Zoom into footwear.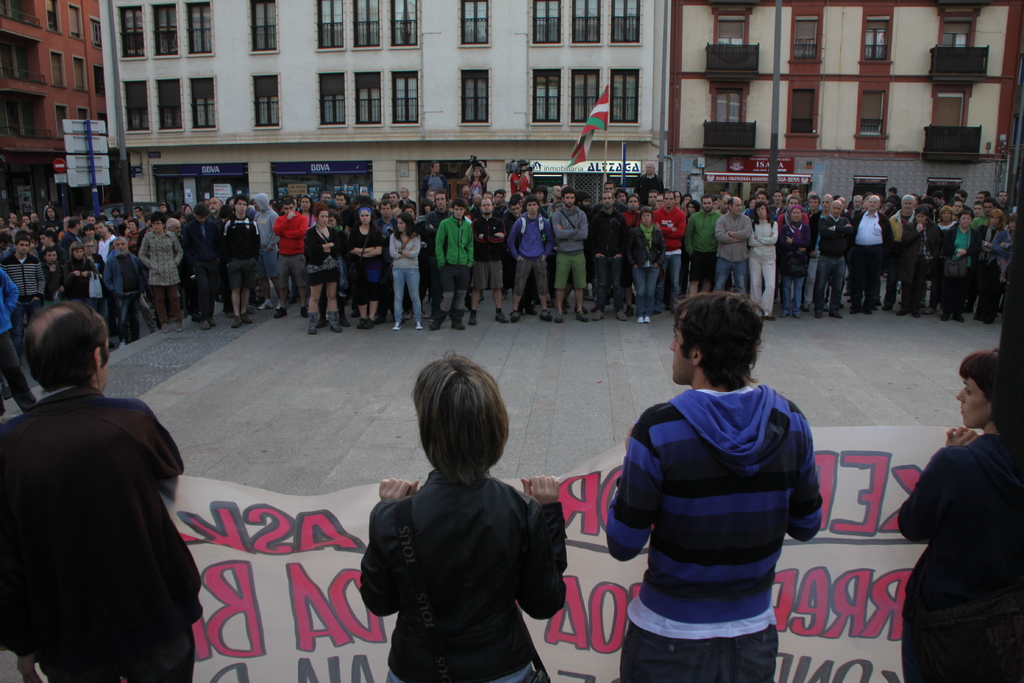
Zoom target: {"x1": 850, "y1": 308, "x2": 860, "y2": 317}.
